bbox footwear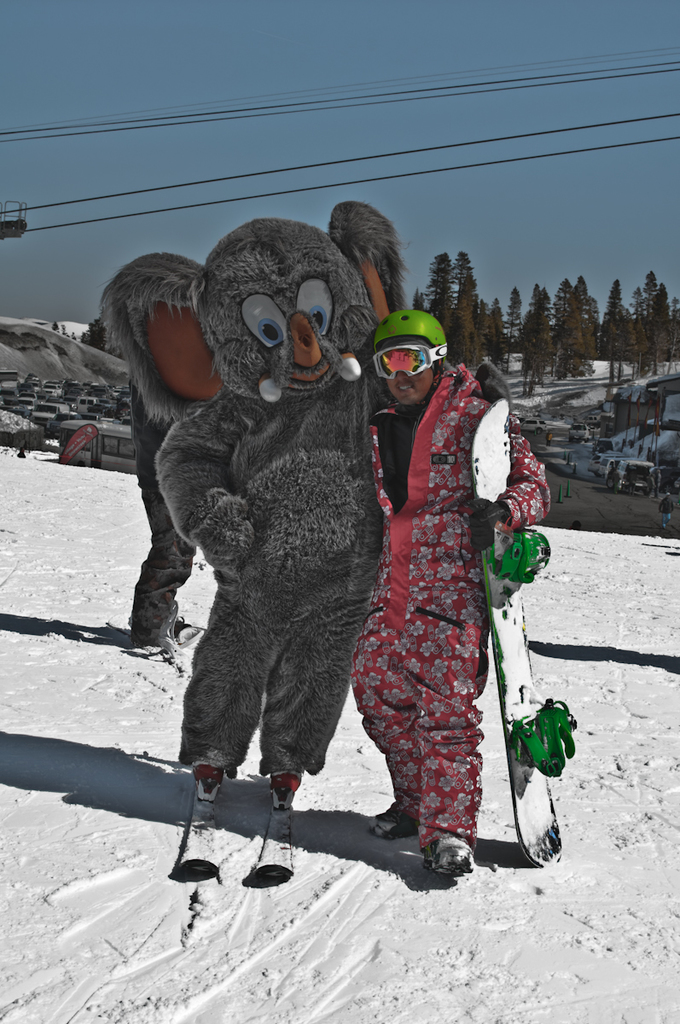
locate(421, 828, 491, 884)
